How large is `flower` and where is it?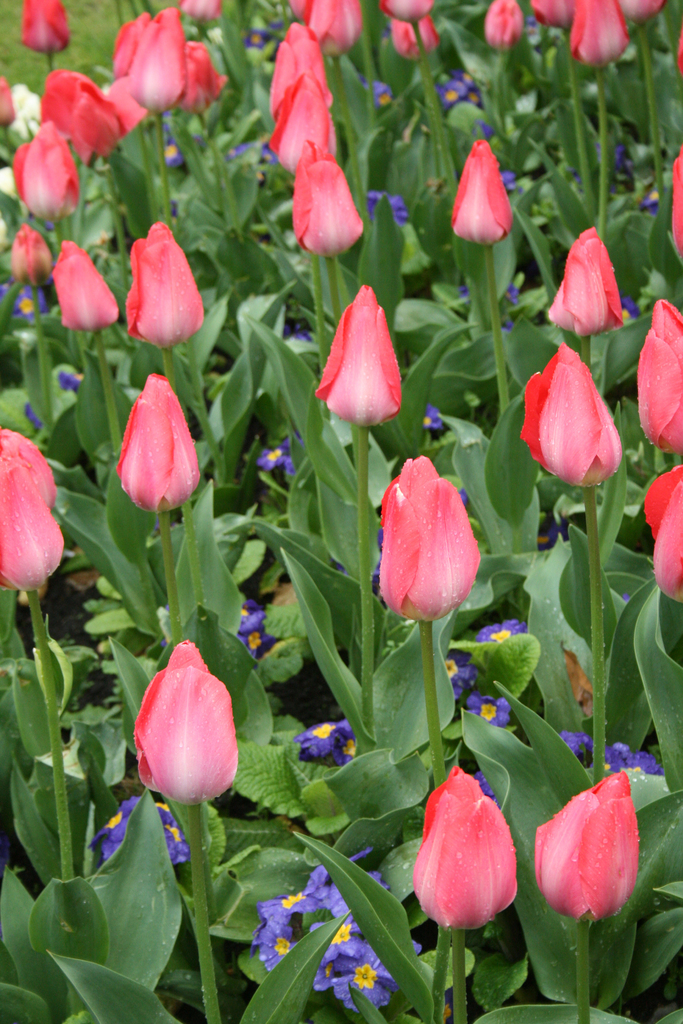
Bounding box: 85/796/188/861.
